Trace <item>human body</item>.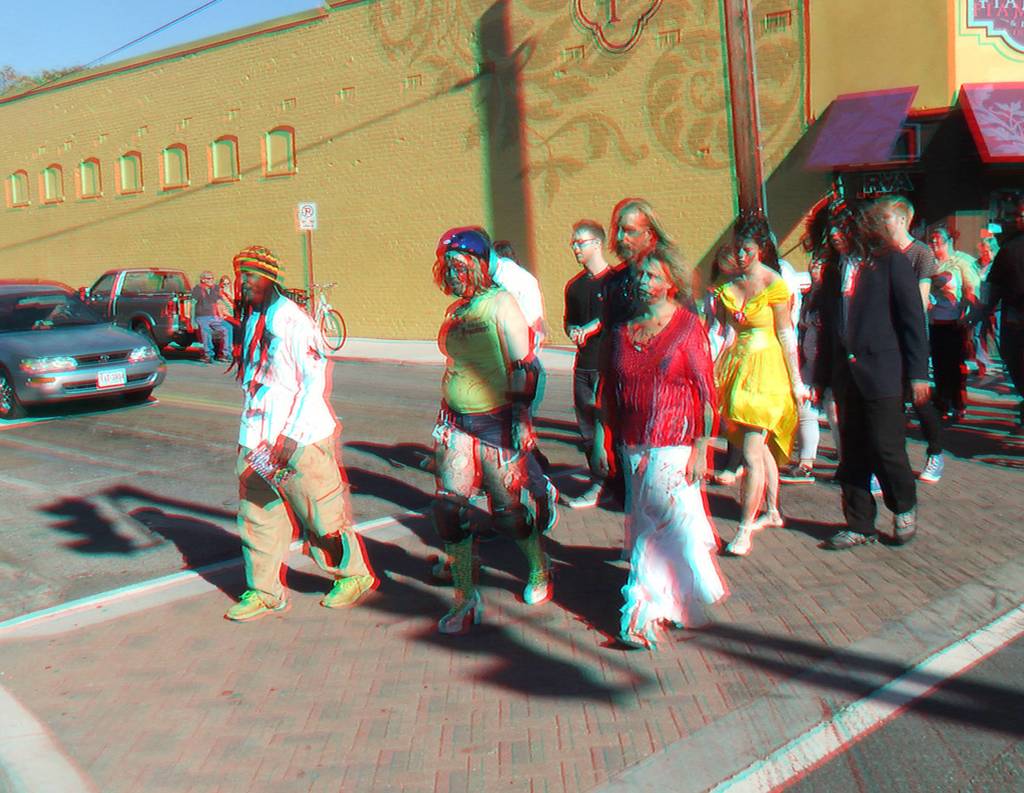
Traced to select_region(490, 241, 545, 405).
